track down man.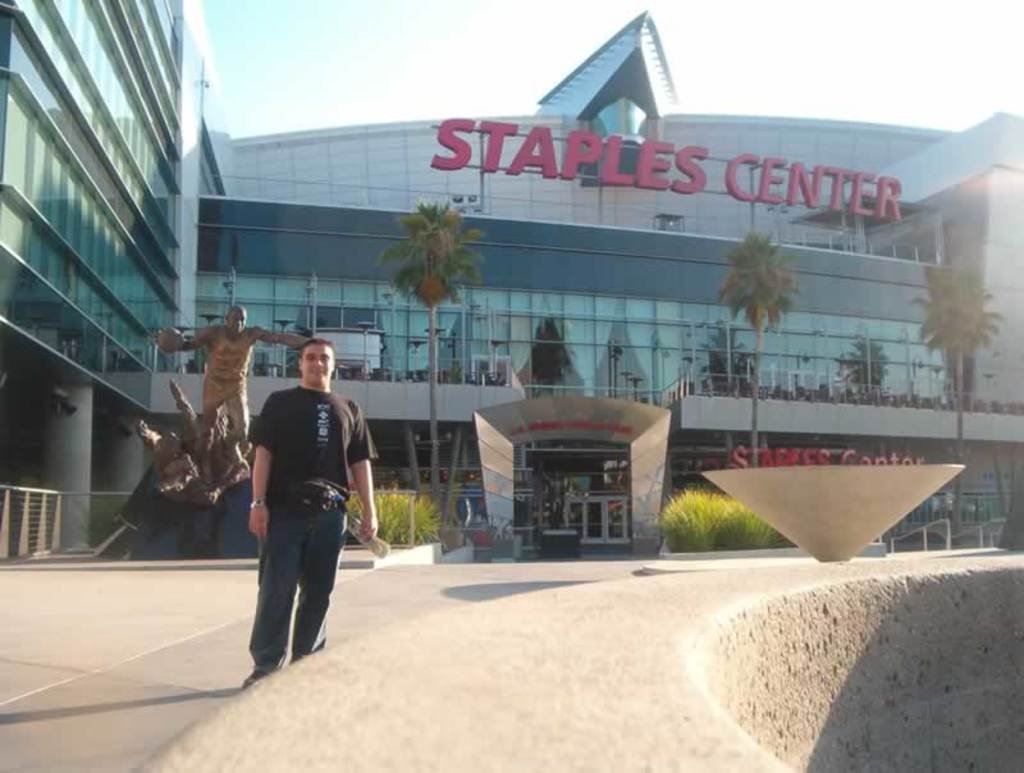
Tracked to 225:339:357:685.
